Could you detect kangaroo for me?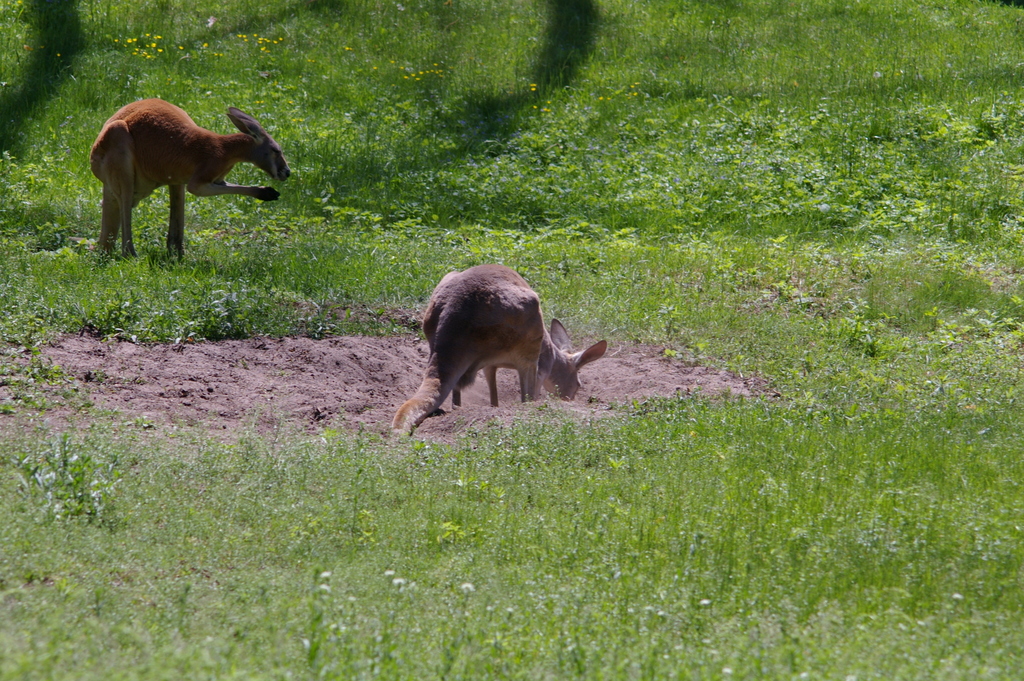
Detection result: box(387, 260, 605, 427).
